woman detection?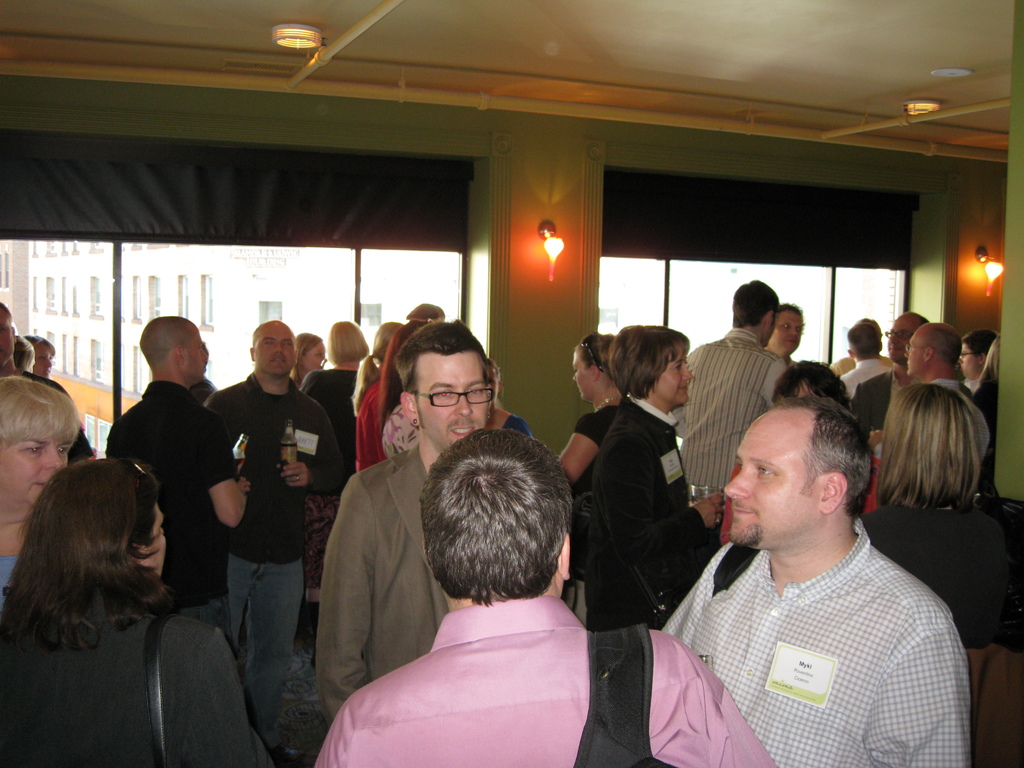
(563, 329, 622, 582)
